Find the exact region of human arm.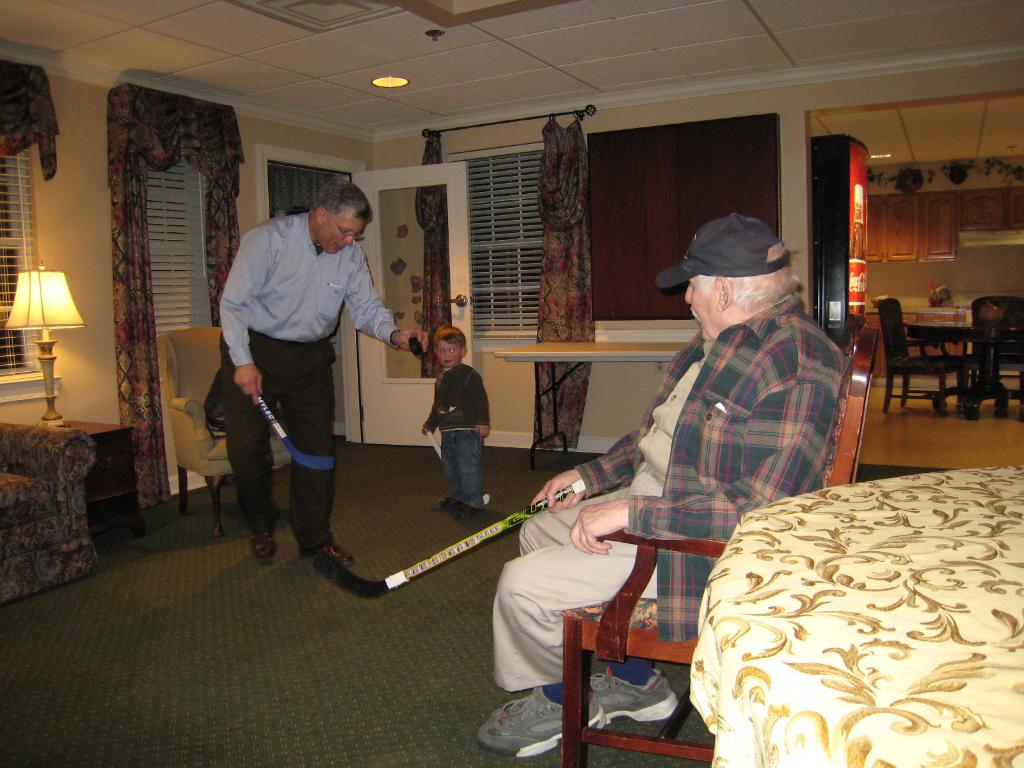
Exact region: rect(211, 229, 264, 404).
